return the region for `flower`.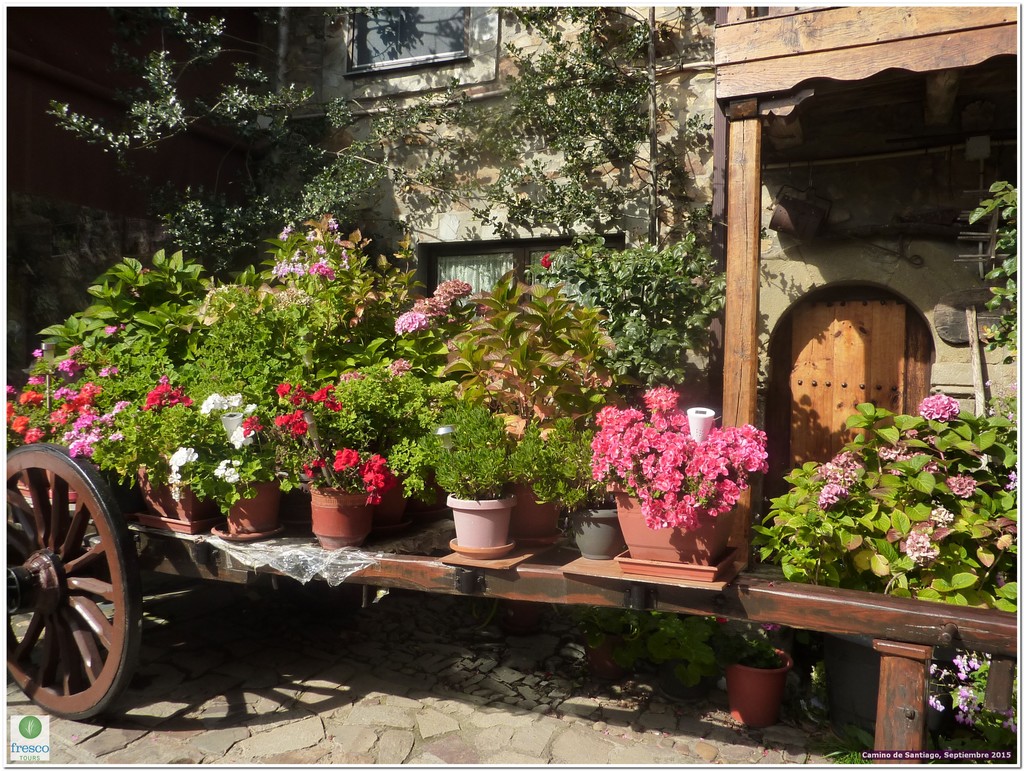
[4,402,13,425].
